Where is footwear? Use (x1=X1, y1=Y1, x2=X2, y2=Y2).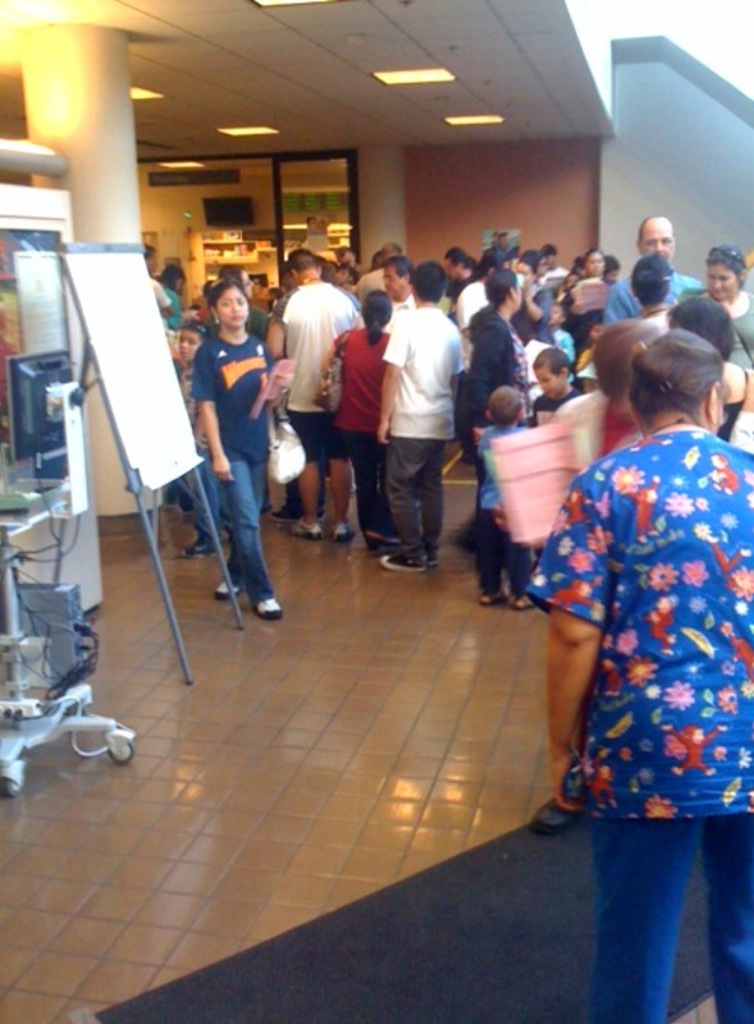
(x1=251, y1=599, x2=283, y2=621).
